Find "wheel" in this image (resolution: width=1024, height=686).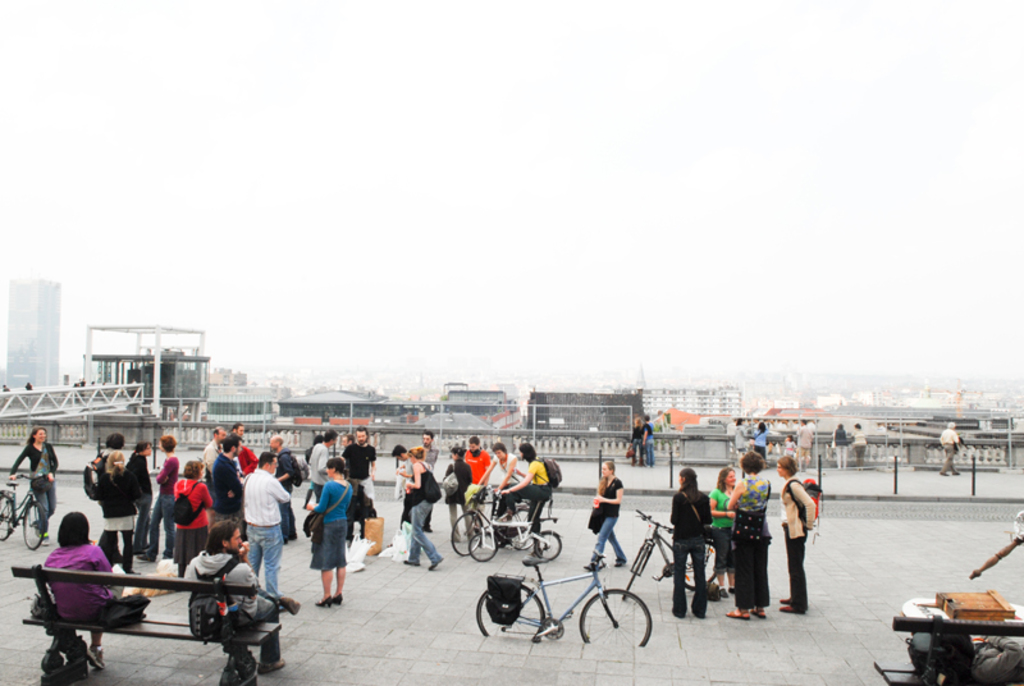
<region>448, 509, 484, 558</region>.
